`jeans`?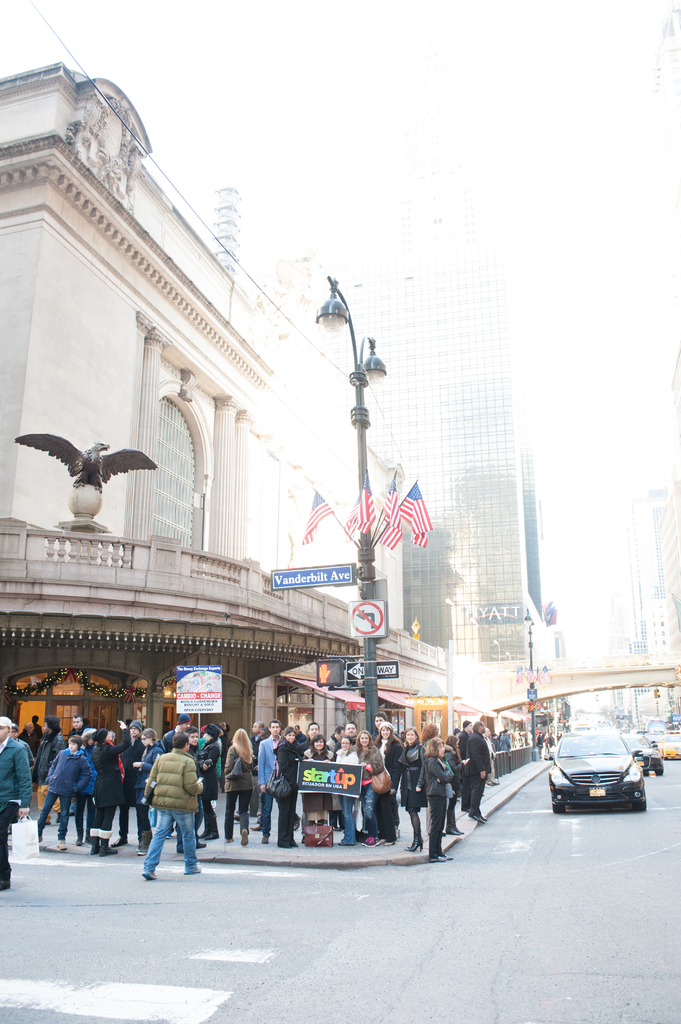
x1=259, y1=791, x2=275, y2=835
